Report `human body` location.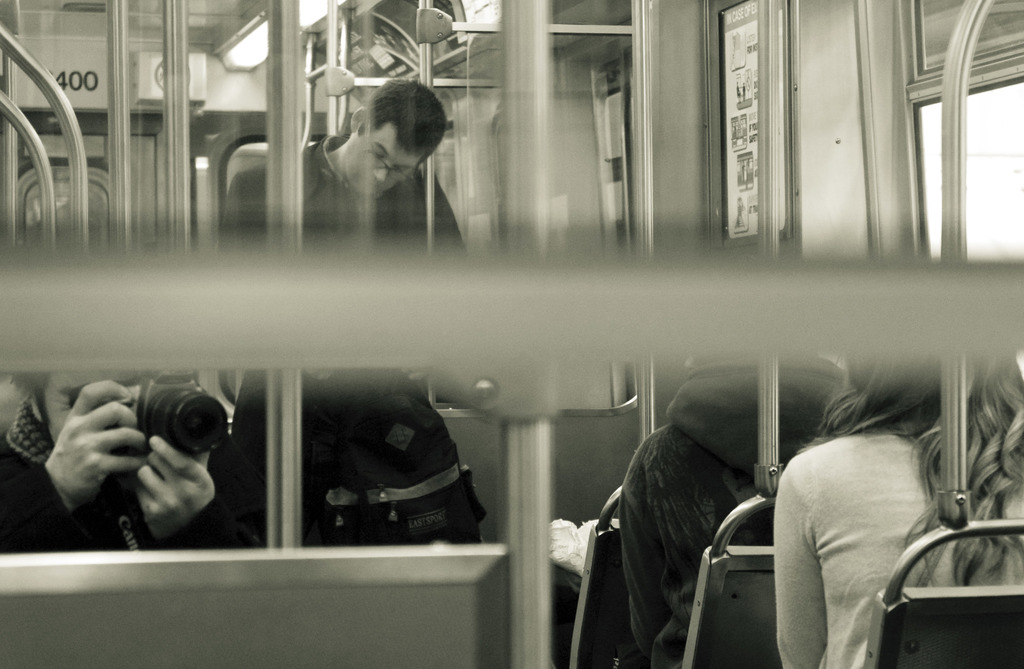
Report: x1=774, y1=351, x2=1023, y2=668.
